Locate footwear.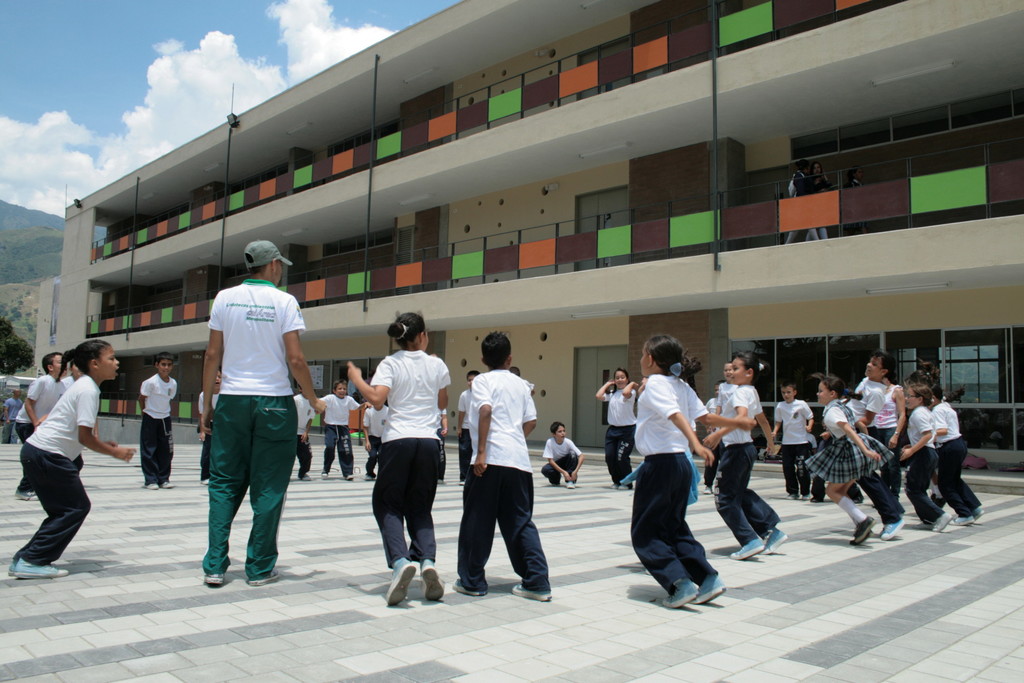
Bounding box: Rect(689, 575, 725, 604).
